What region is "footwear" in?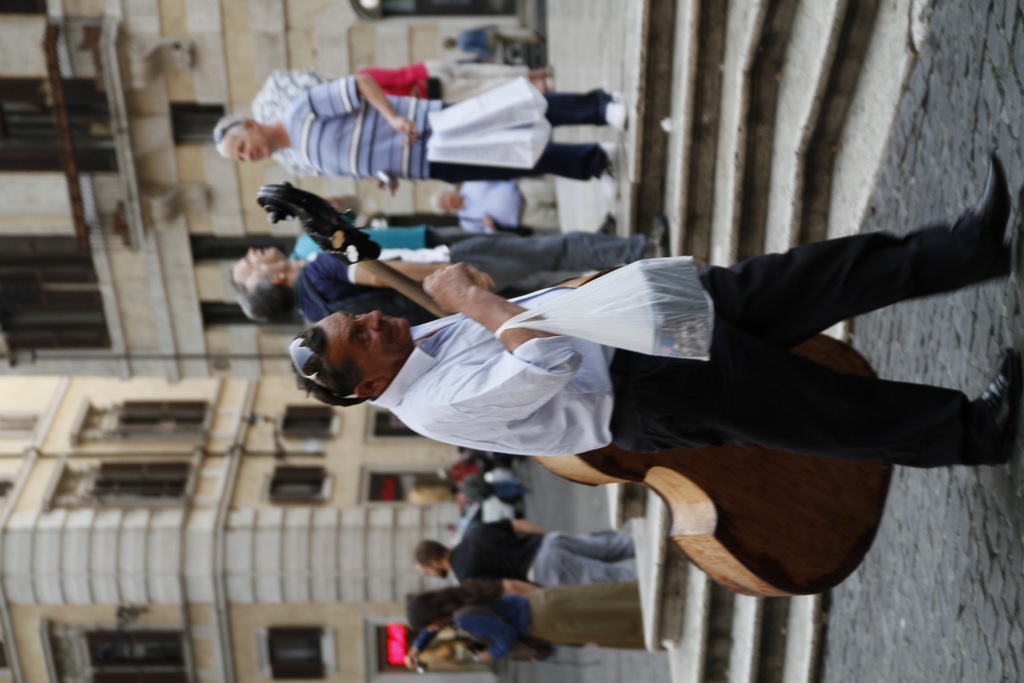
detection(974, 146, 1011, 277).
